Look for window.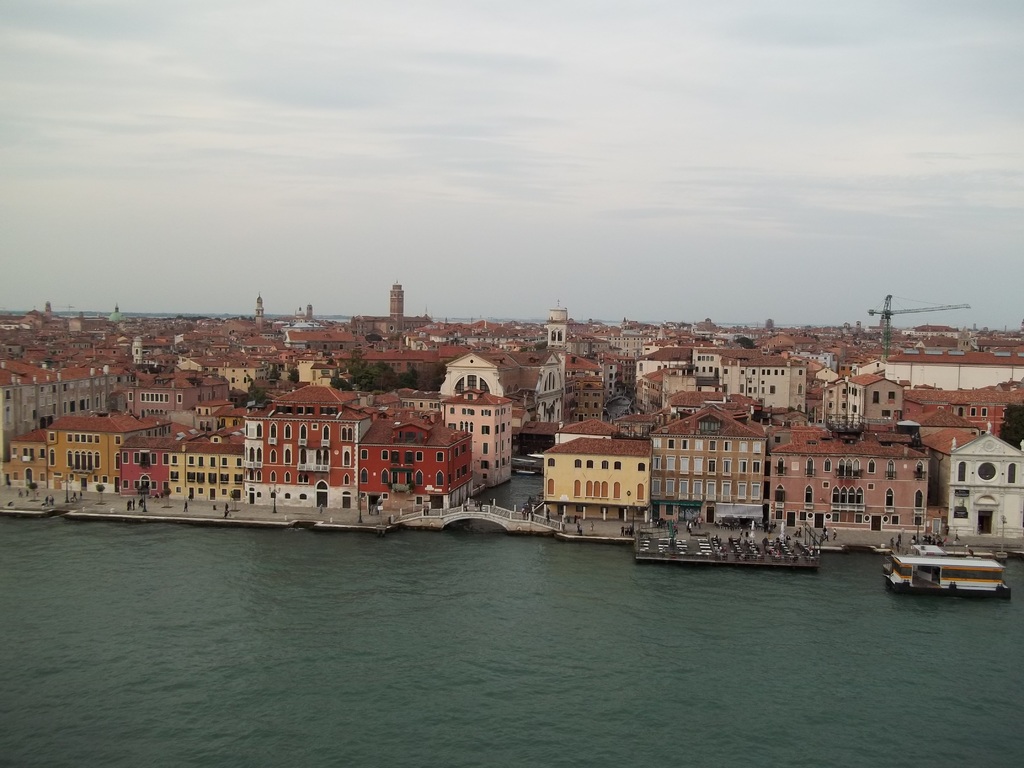
Found: [282, 422, 294, 442].
